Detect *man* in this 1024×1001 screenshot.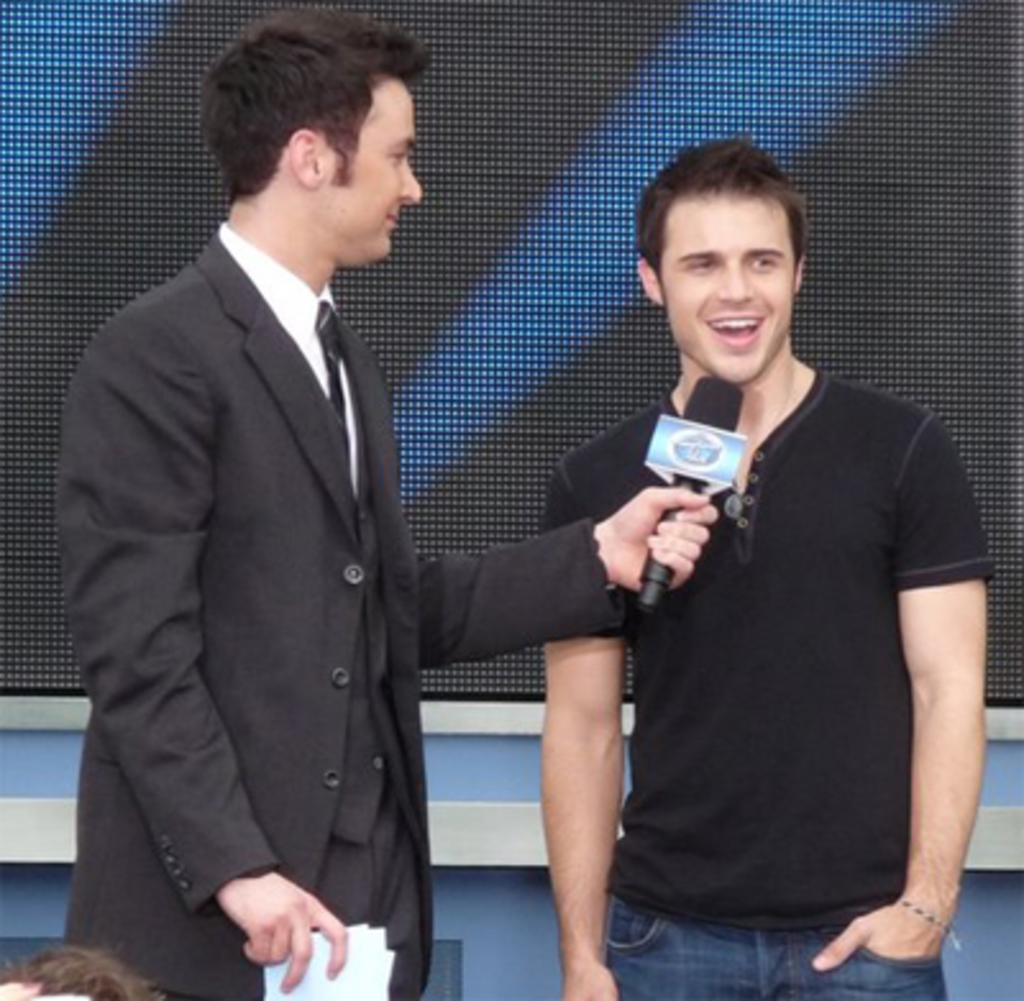
Detection: [left=530, top=138, right=970, bottom=973].
